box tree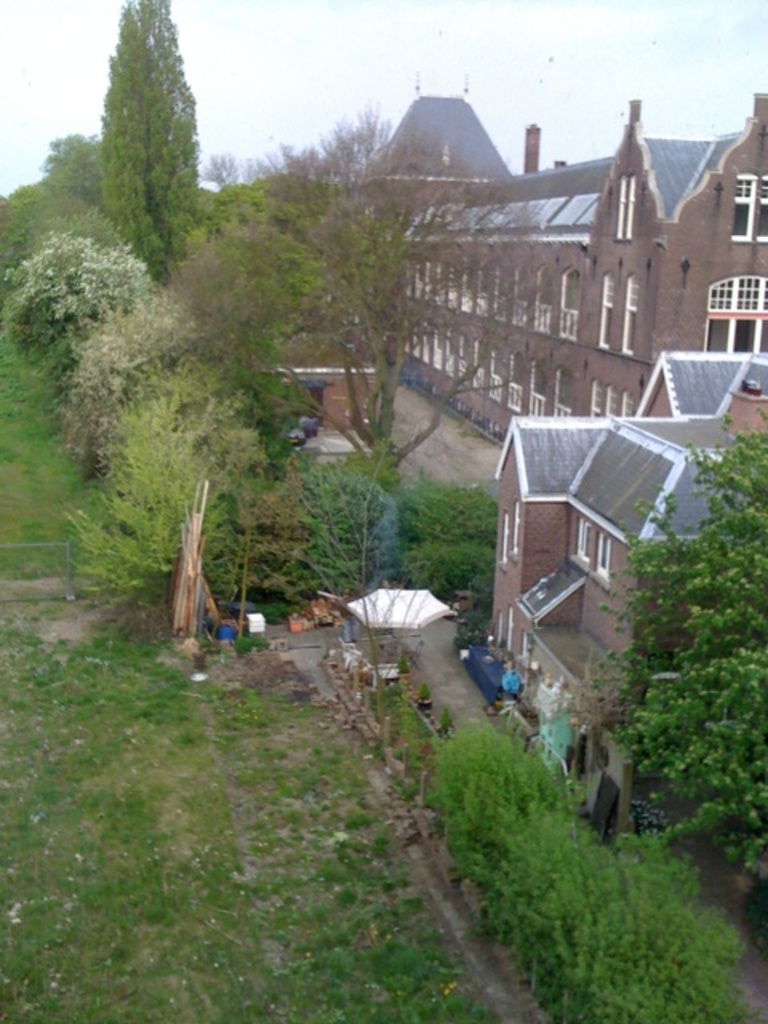
238 106 550 472
